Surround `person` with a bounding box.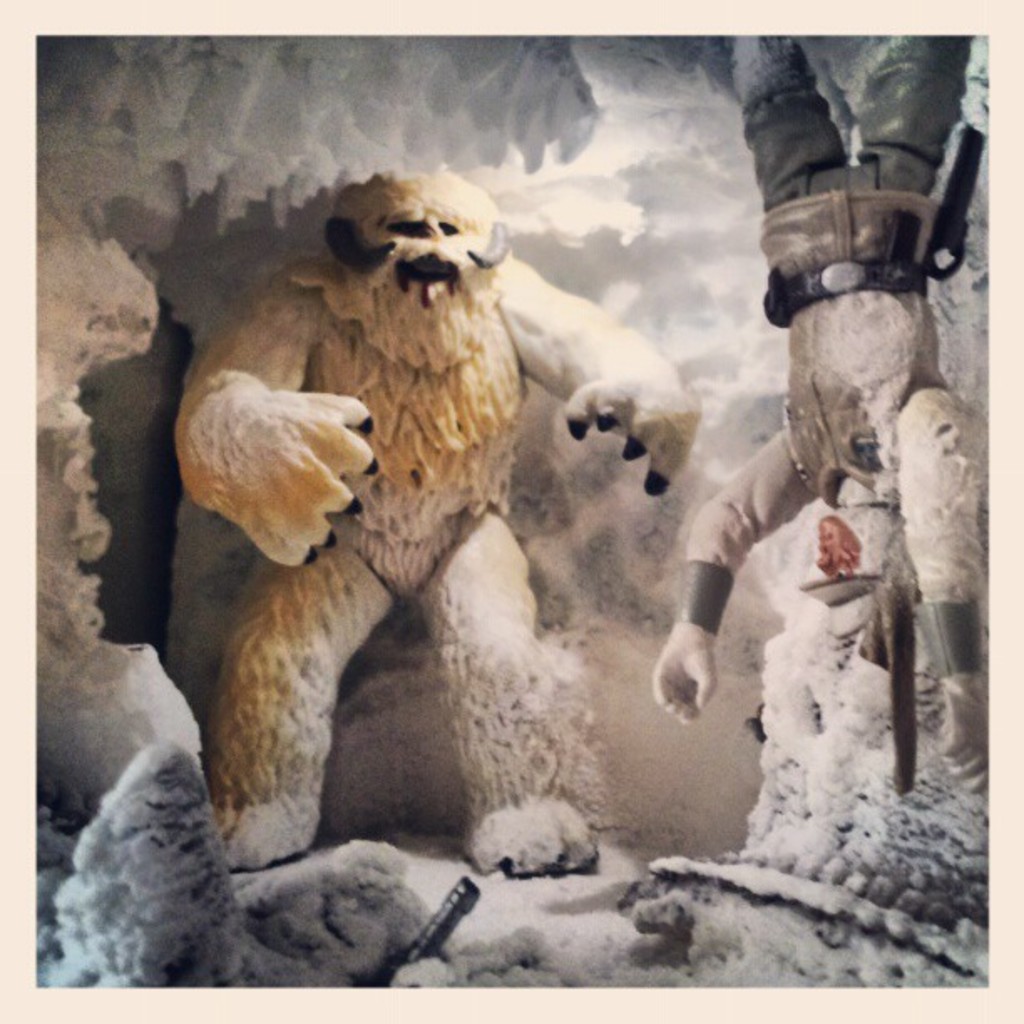
649/25/989/795.
